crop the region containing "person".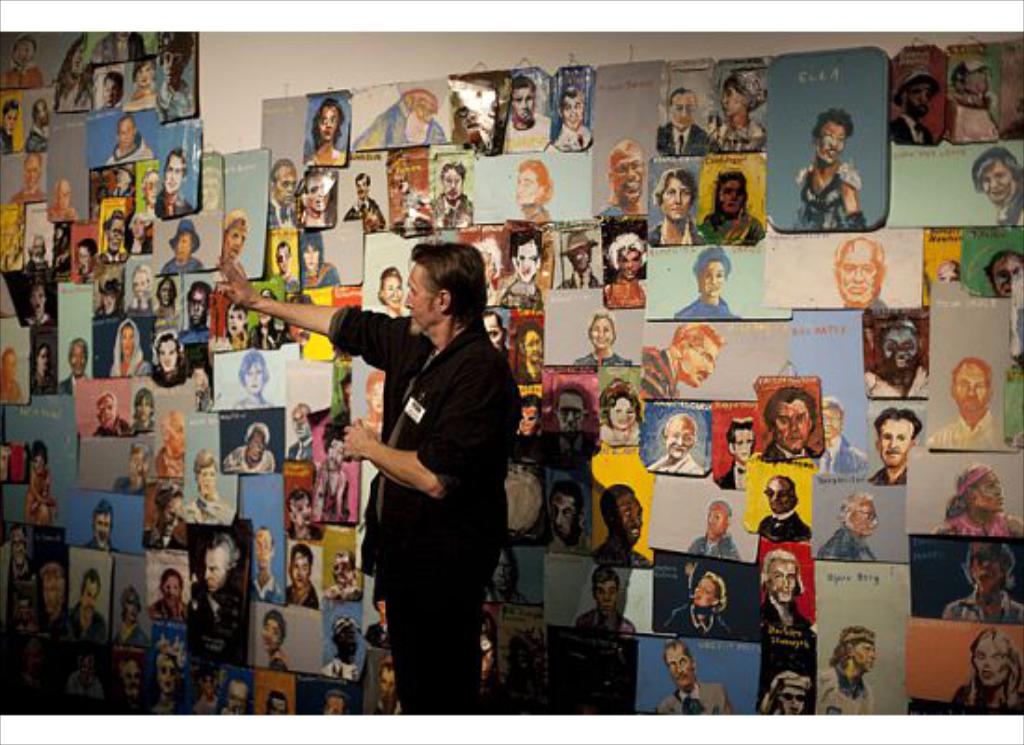
Crop region: bbox=(141, 481, 184, 549).
